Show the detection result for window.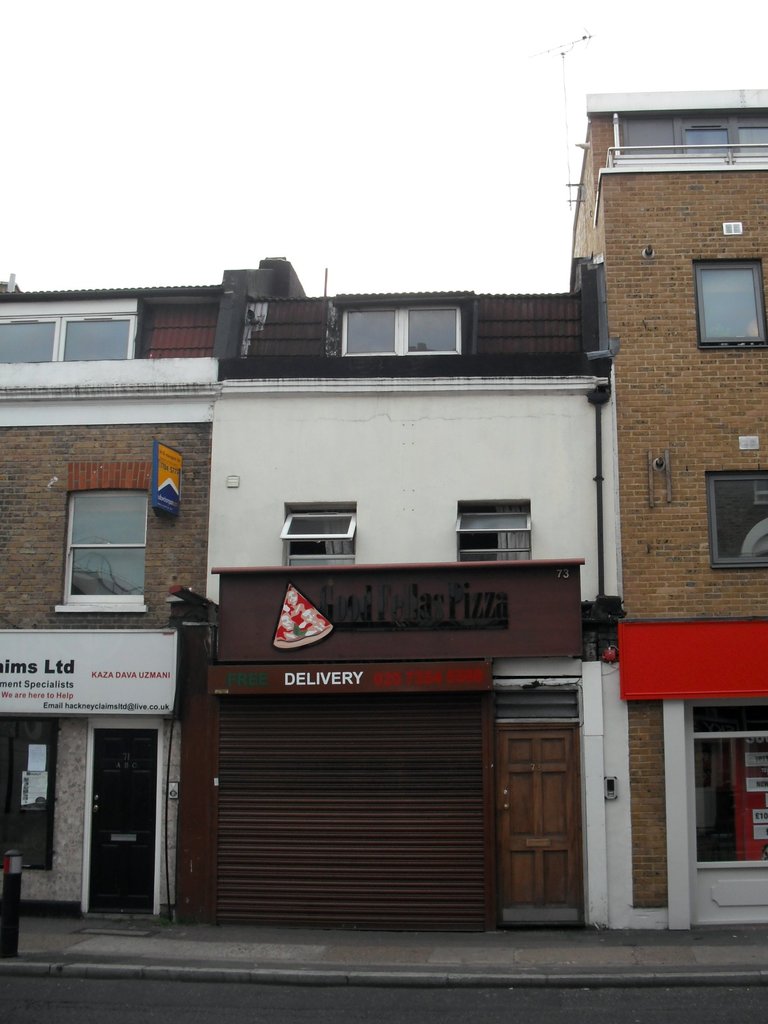
detection(325, 297, 470, 356).
